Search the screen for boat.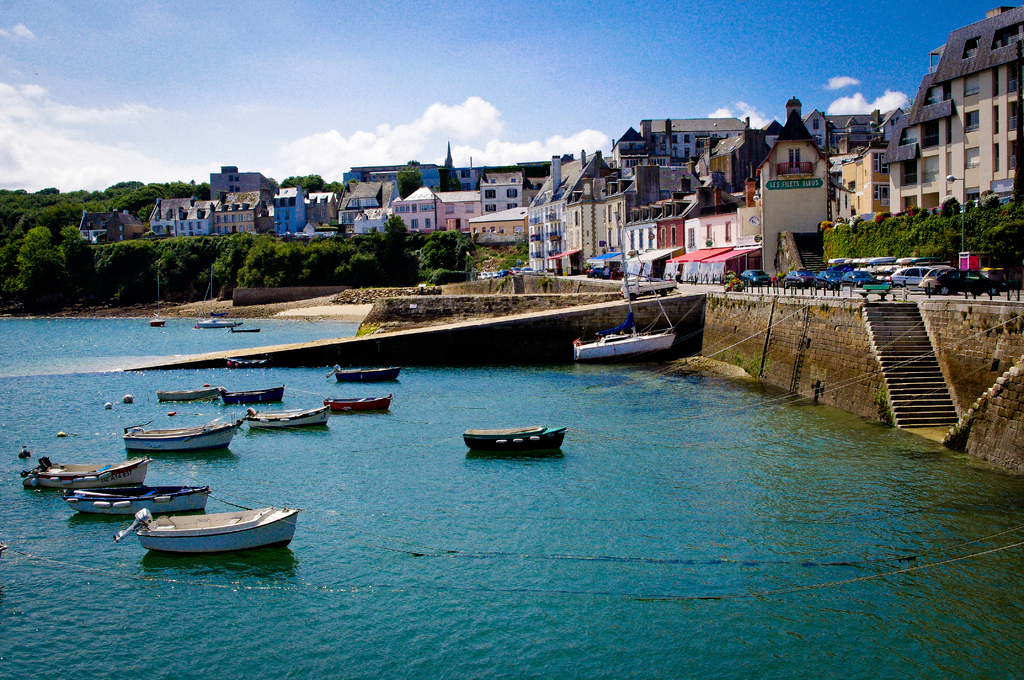
Found at bbox=(222, 387, 285, 410).
